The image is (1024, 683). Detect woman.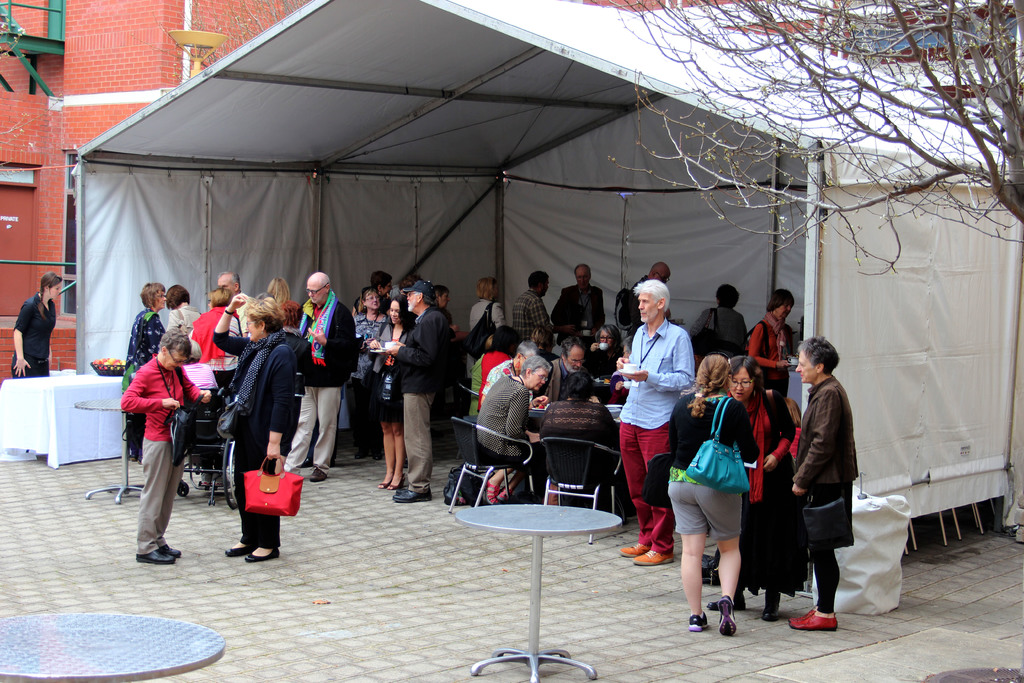
Detection: (x1=344, y1=282, x2=391, y2=457).
